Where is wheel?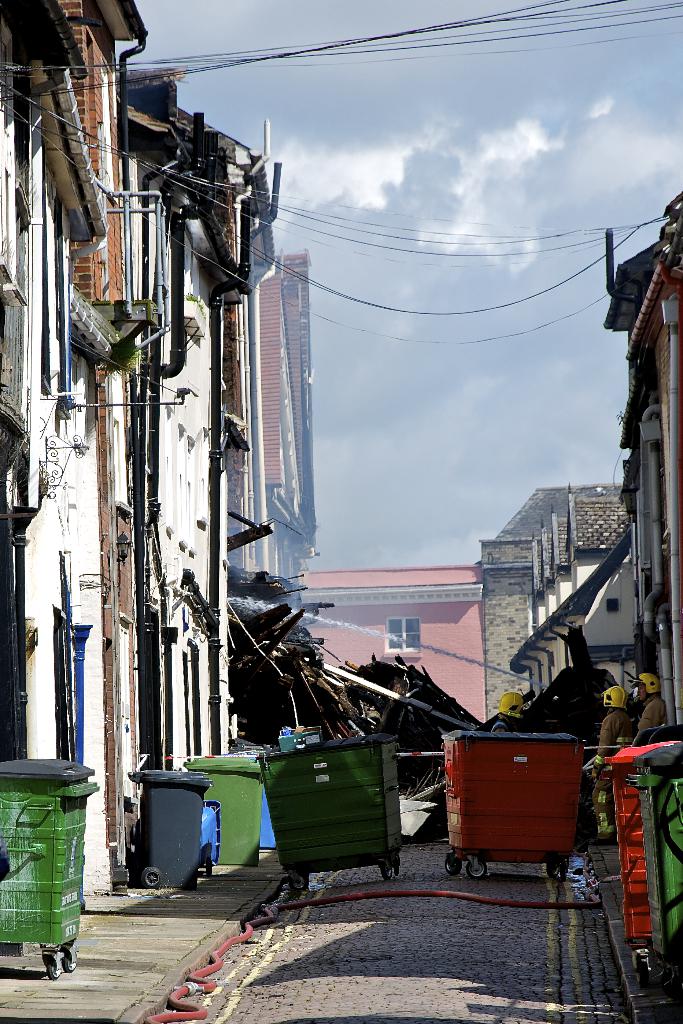
383, 862, 393, 878.
